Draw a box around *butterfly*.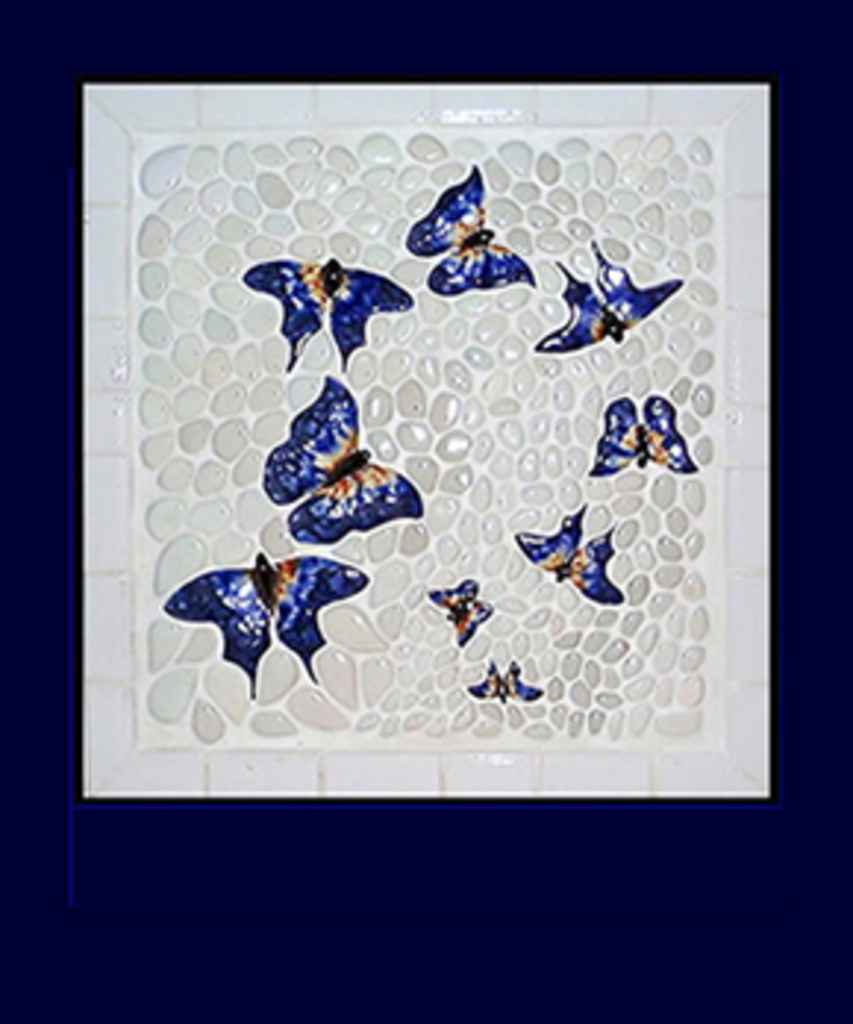
<bbox>465, 653, 550, 706</bbox>.
